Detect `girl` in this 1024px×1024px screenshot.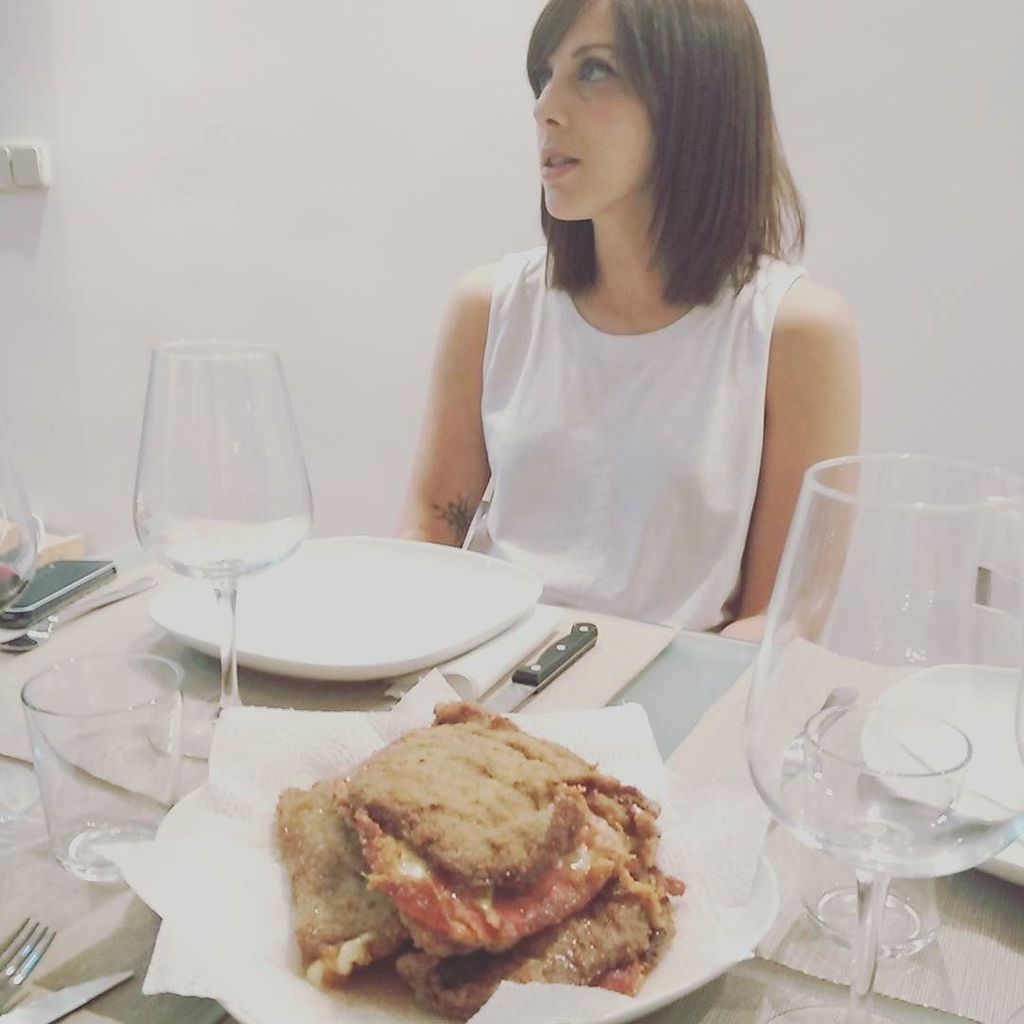
Detection: left=393, top=0, right=859, bottom=662.
